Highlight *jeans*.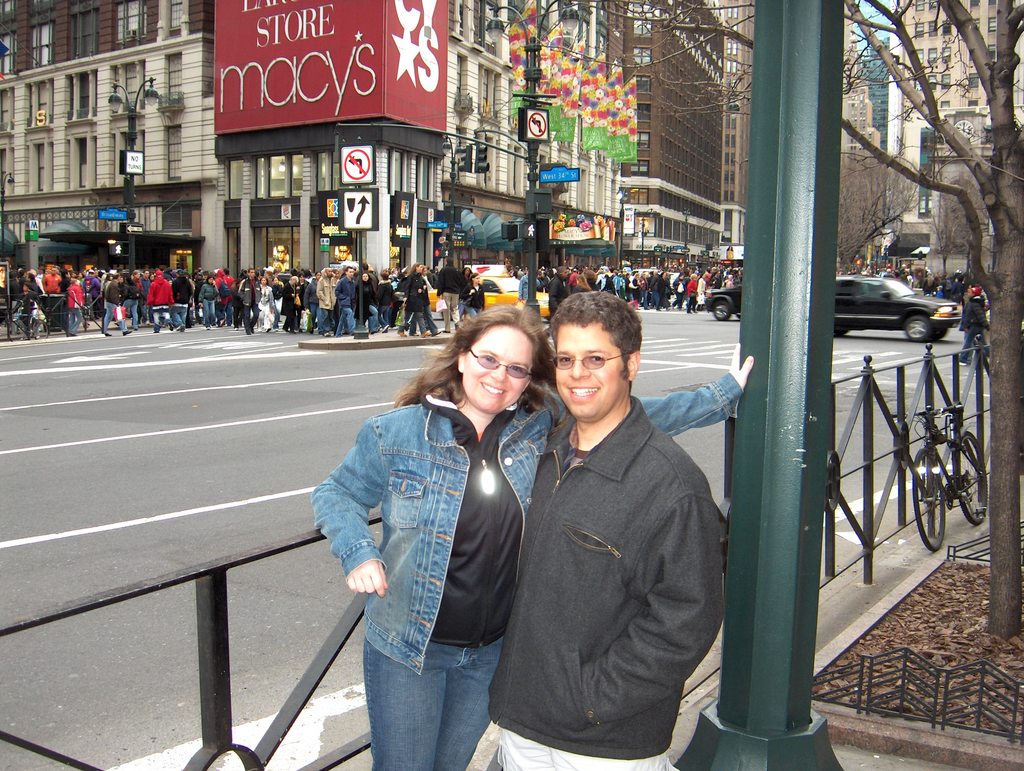
Highlighted region: detection(419, 305, 442, 336).
